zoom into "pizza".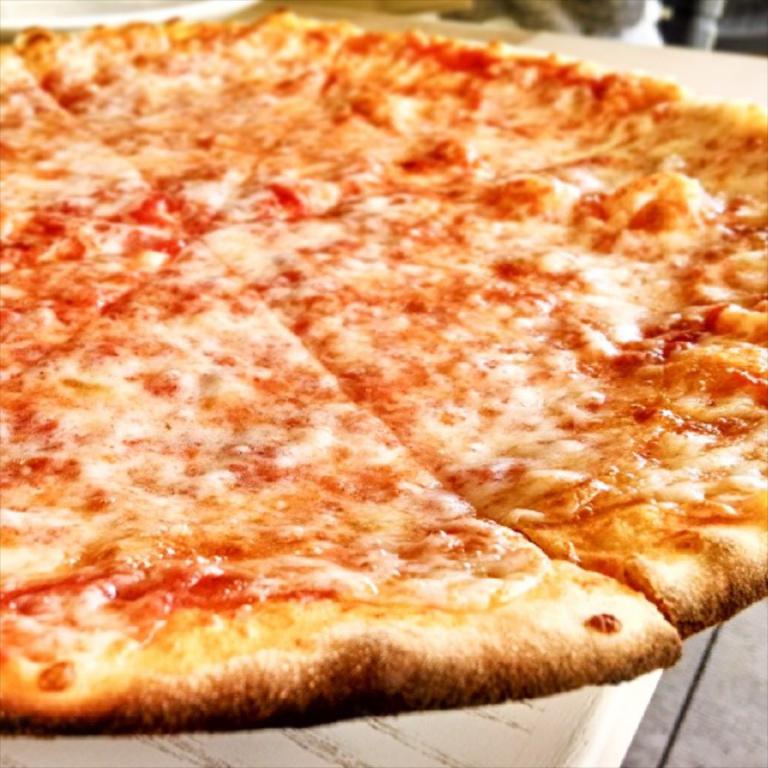
Zoom target: box=[0, 8, 767, 714].
